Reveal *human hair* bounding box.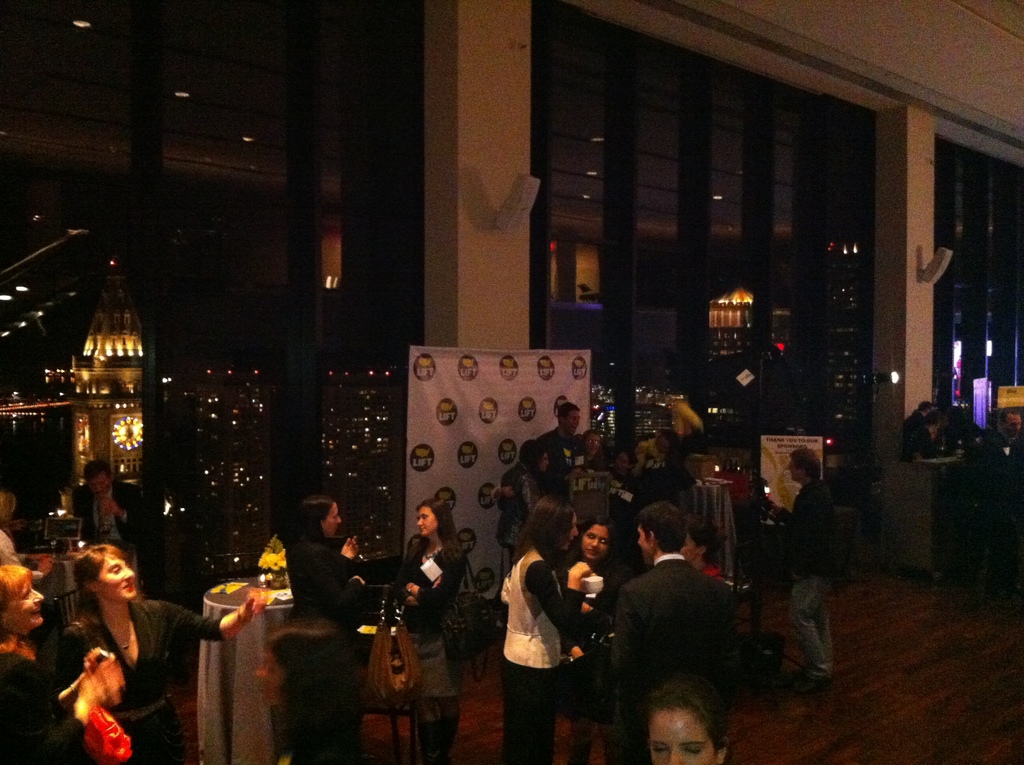
Revealed: {"left": 415, "top": 494, "right": 469, "bottom": 561}.
